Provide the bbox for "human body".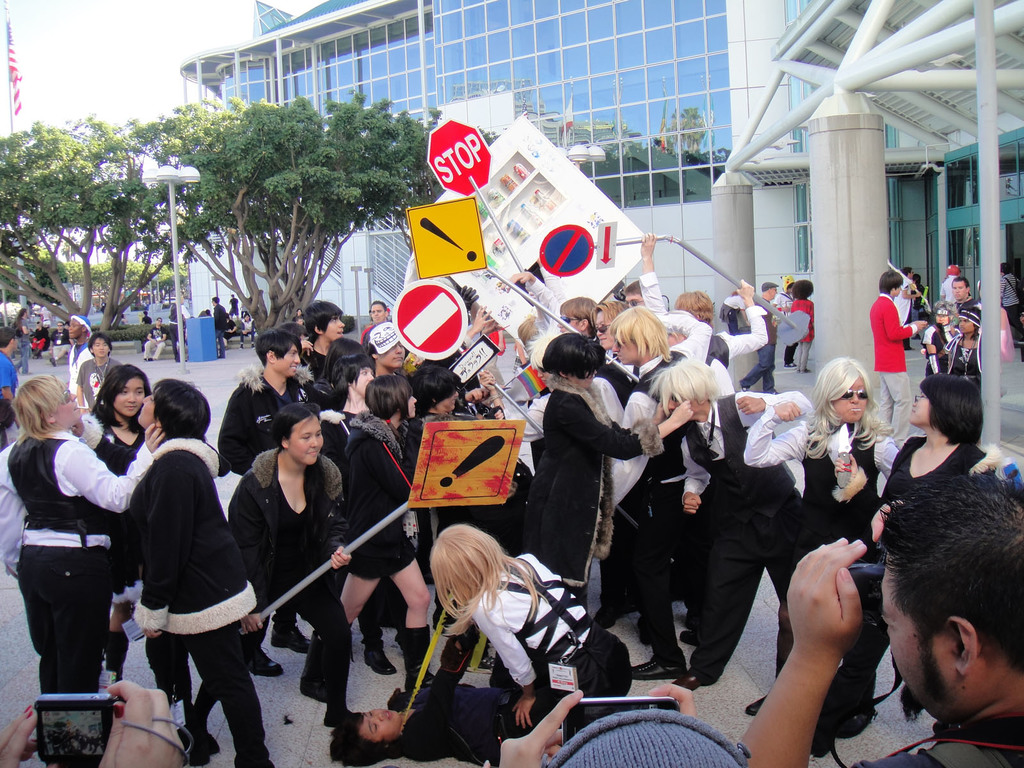
(718,290,741,333).
